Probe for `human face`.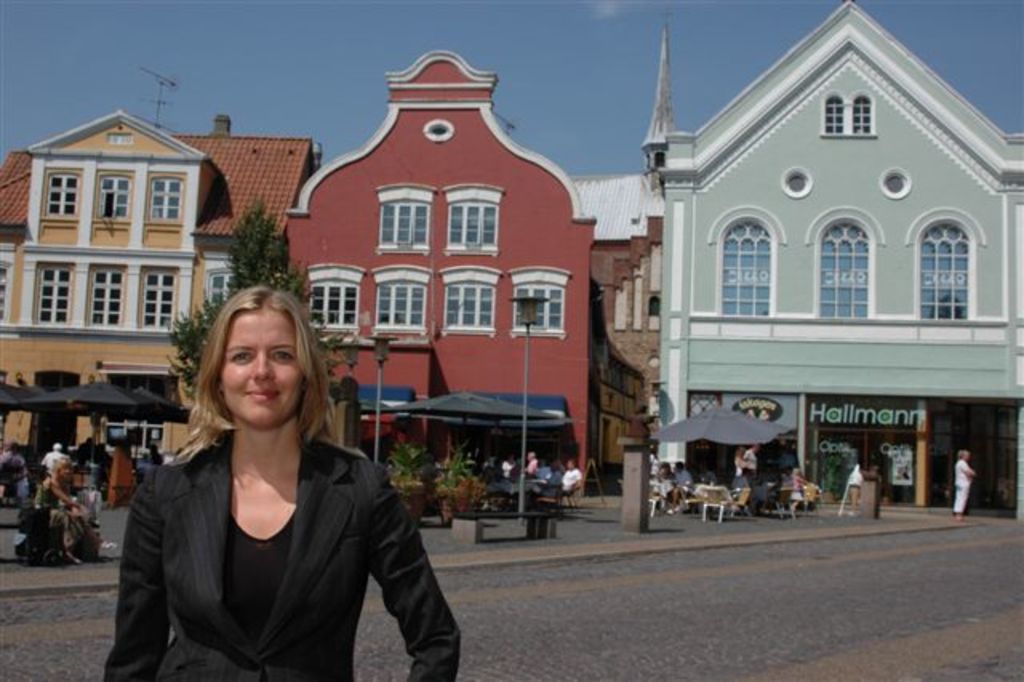
Probe result: 58, 463, 72, 479.
